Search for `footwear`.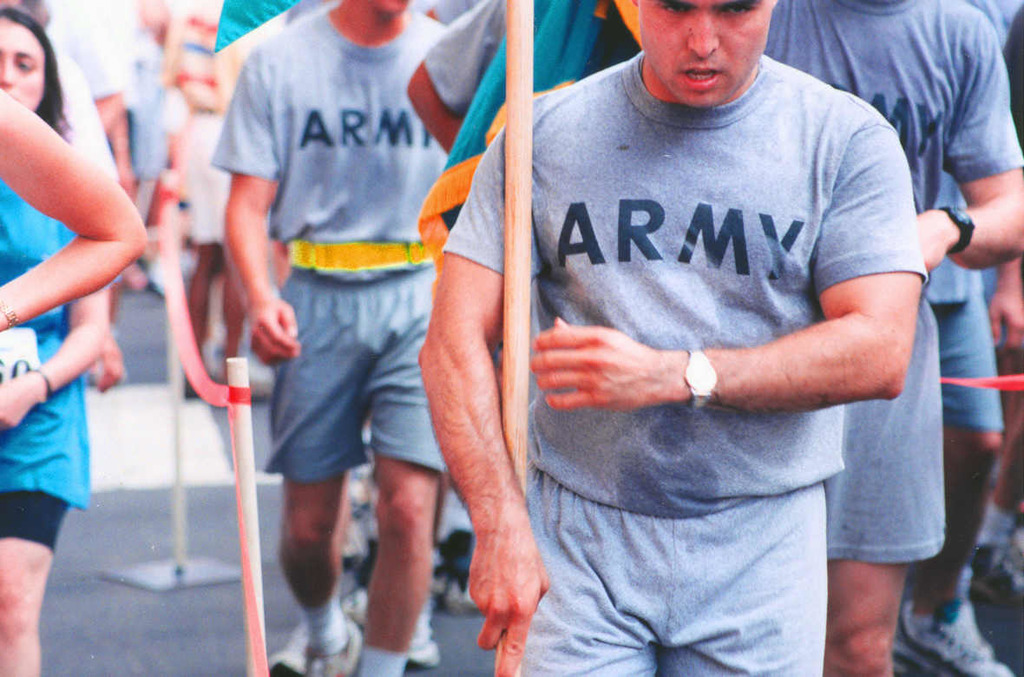
Found at region(972, 542, 1023, 601).
